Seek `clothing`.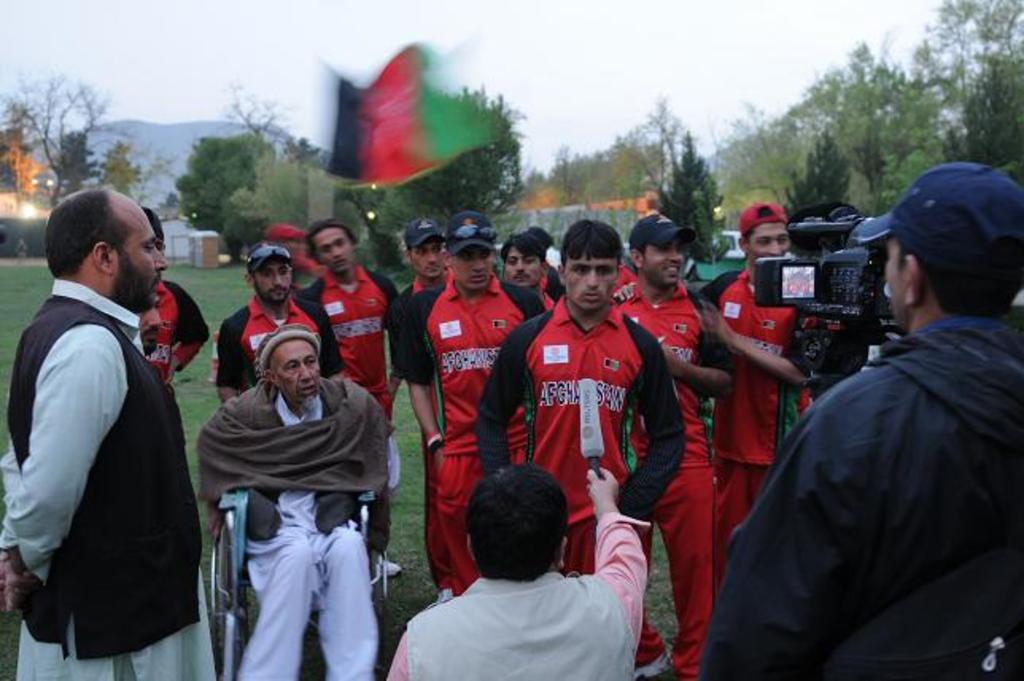
bbox(132, 278, 213, 391).
